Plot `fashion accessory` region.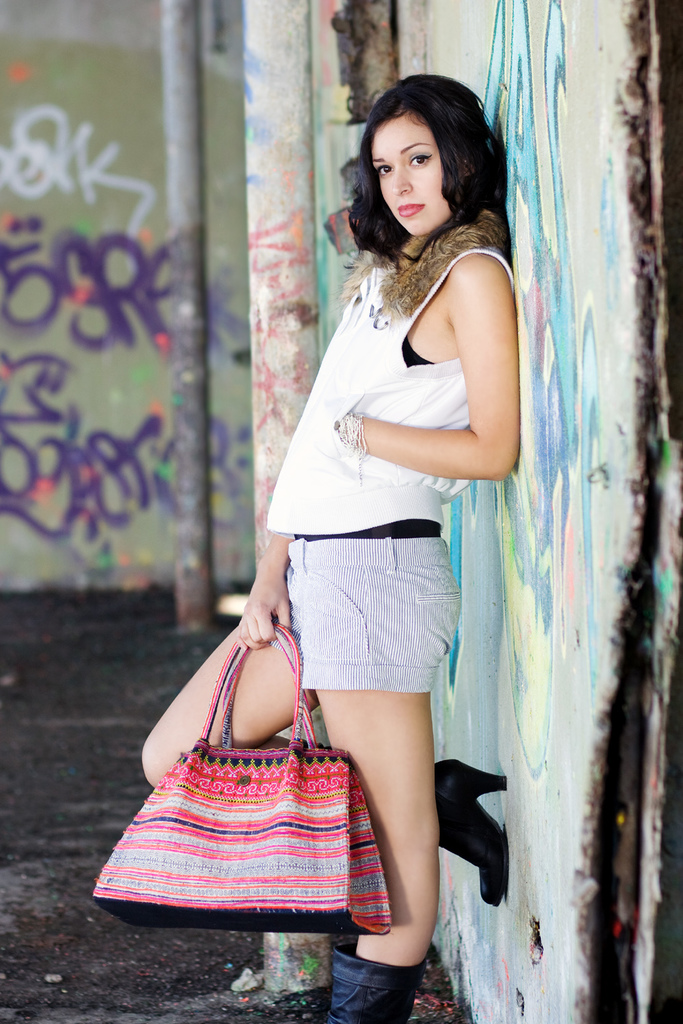
Plotted at rect(337, 407, 374, 494).
